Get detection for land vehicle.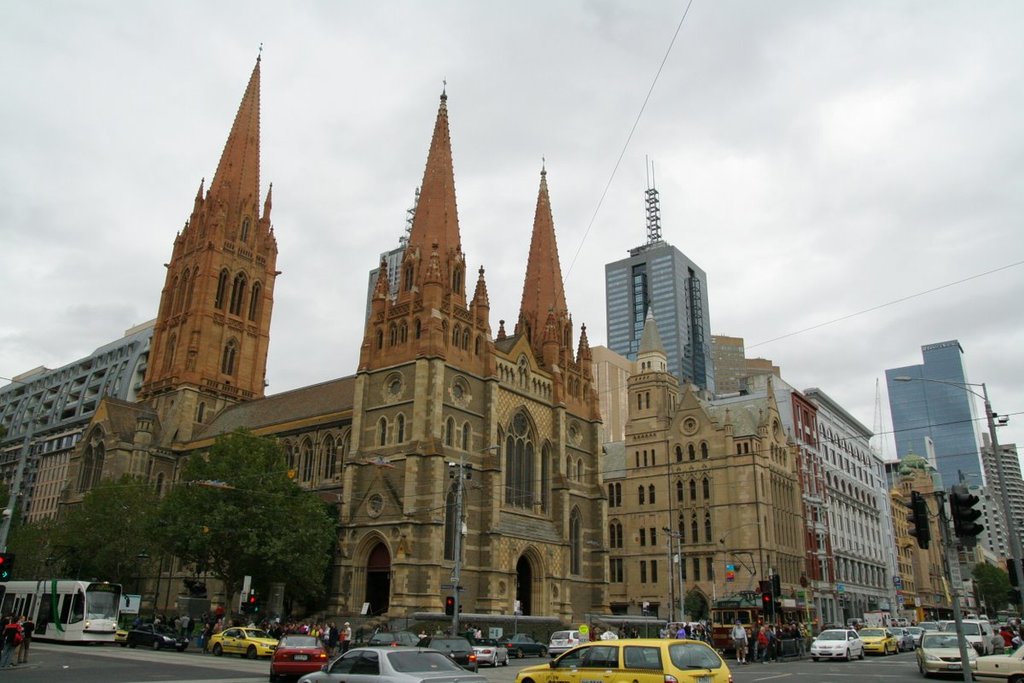
Detection: 941,616,996,655.
